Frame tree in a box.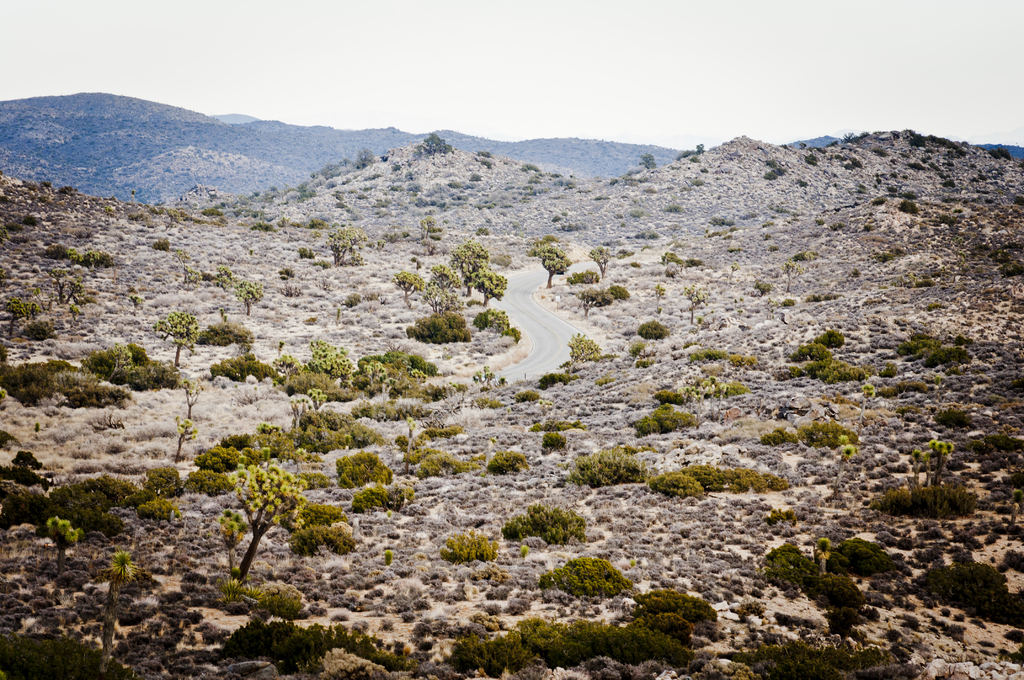
bbox=(102, 550, 137, 671).
